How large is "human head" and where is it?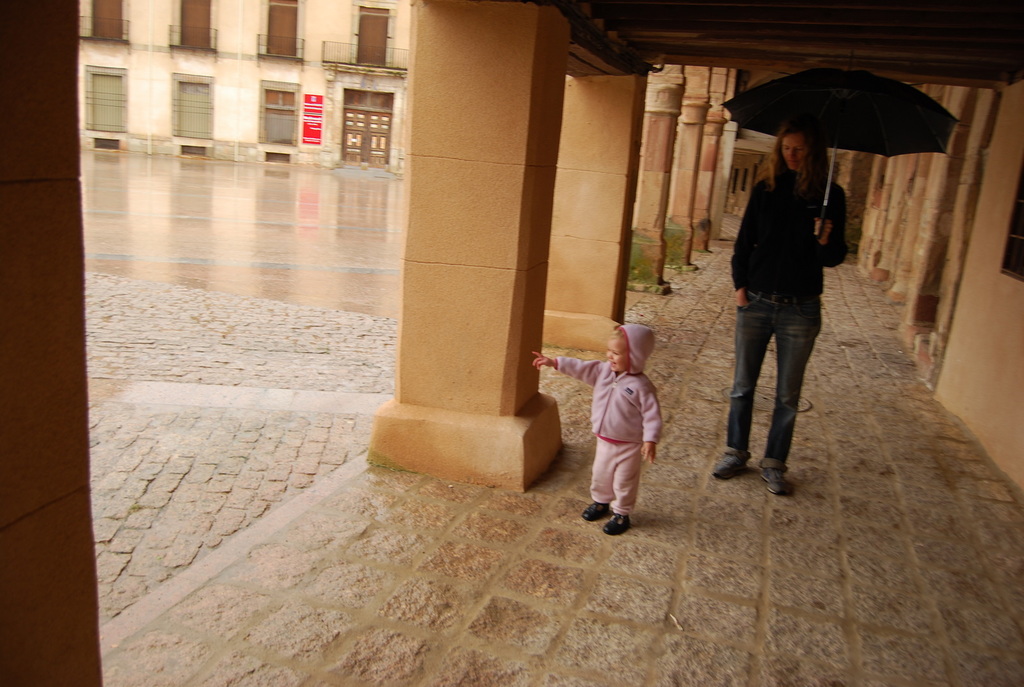
Bounding box: [777,126,824,173].
